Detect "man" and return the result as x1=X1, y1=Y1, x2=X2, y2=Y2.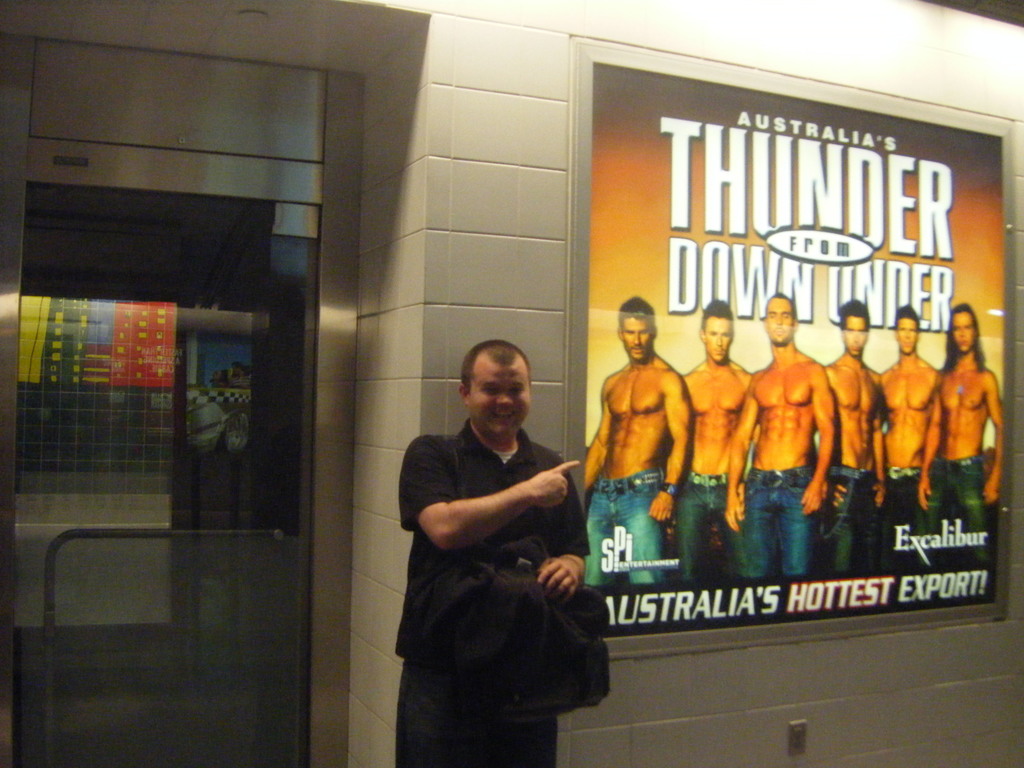
x1=916, y1=303, x2=1016, y2=584.
